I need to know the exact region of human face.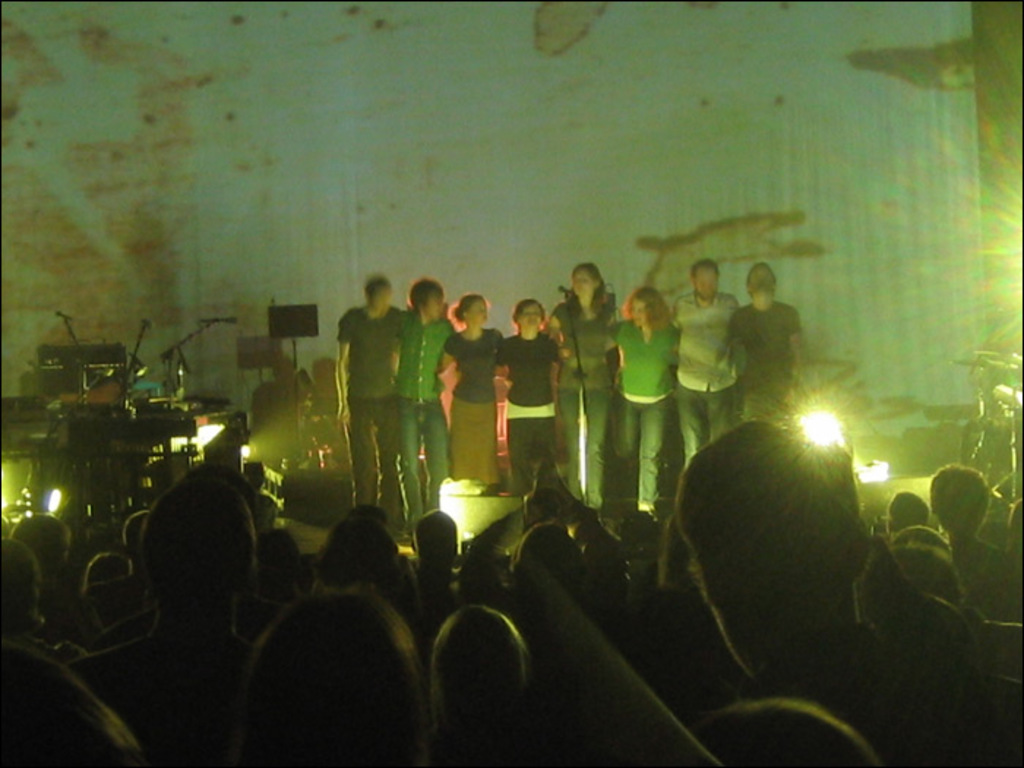
Region: crop(573, 263, 597, 297).
